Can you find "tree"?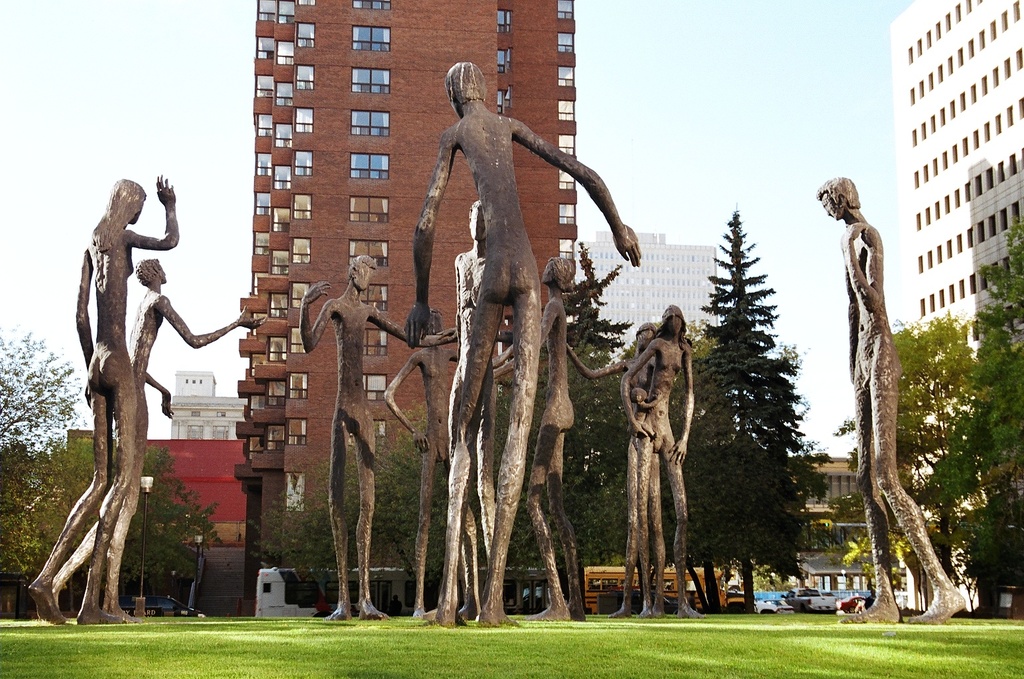
Yes, bounding box: bbox=[120, 444, 233, 612].
